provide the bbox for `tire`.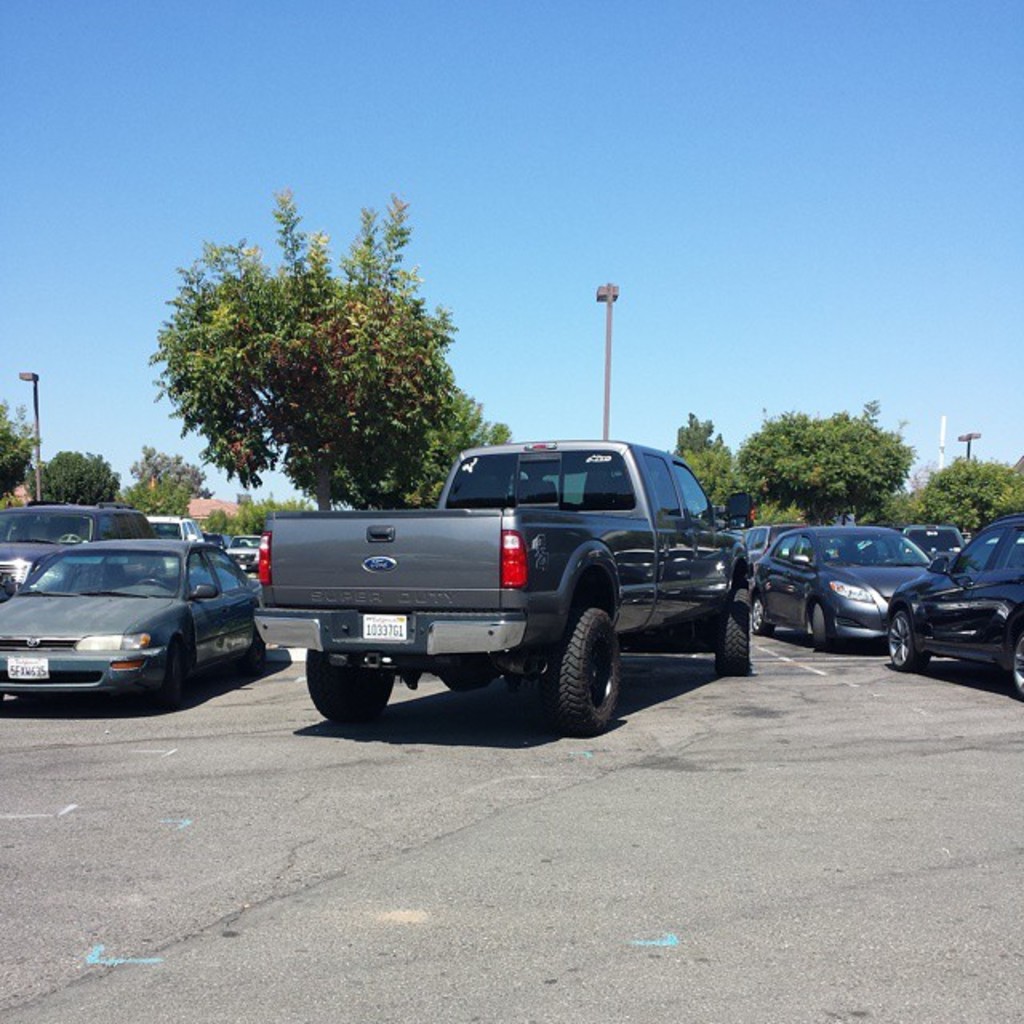
438 674 506 691.
